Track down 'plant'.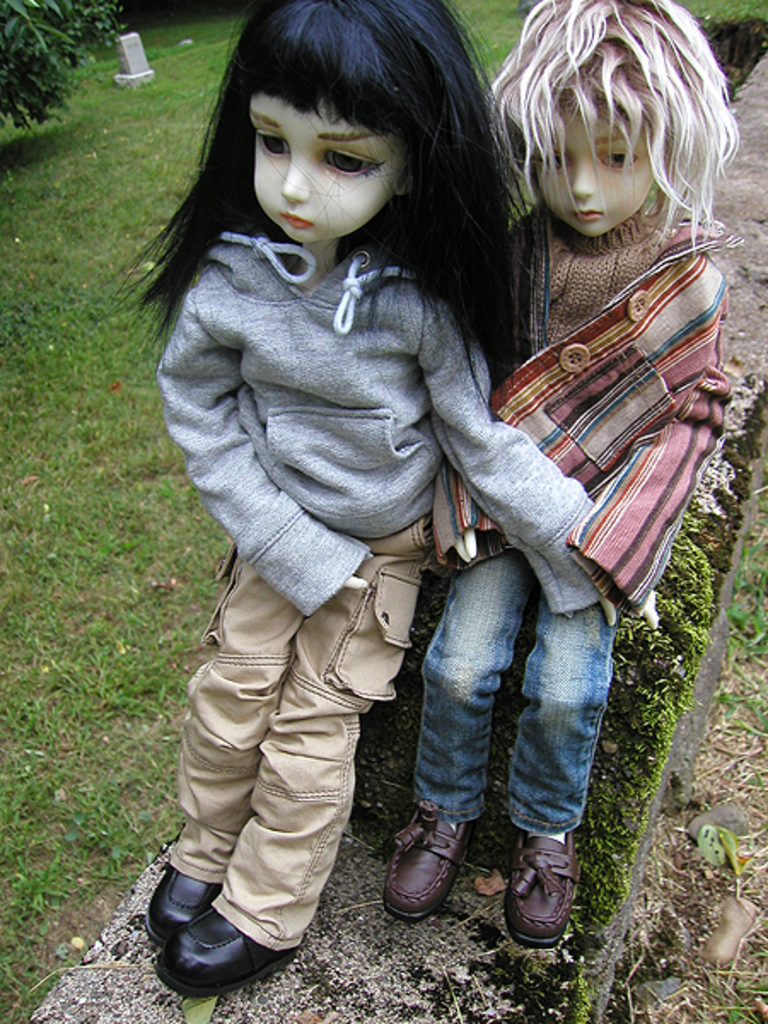
Tracked to rect(707, 695, 766, 753).
